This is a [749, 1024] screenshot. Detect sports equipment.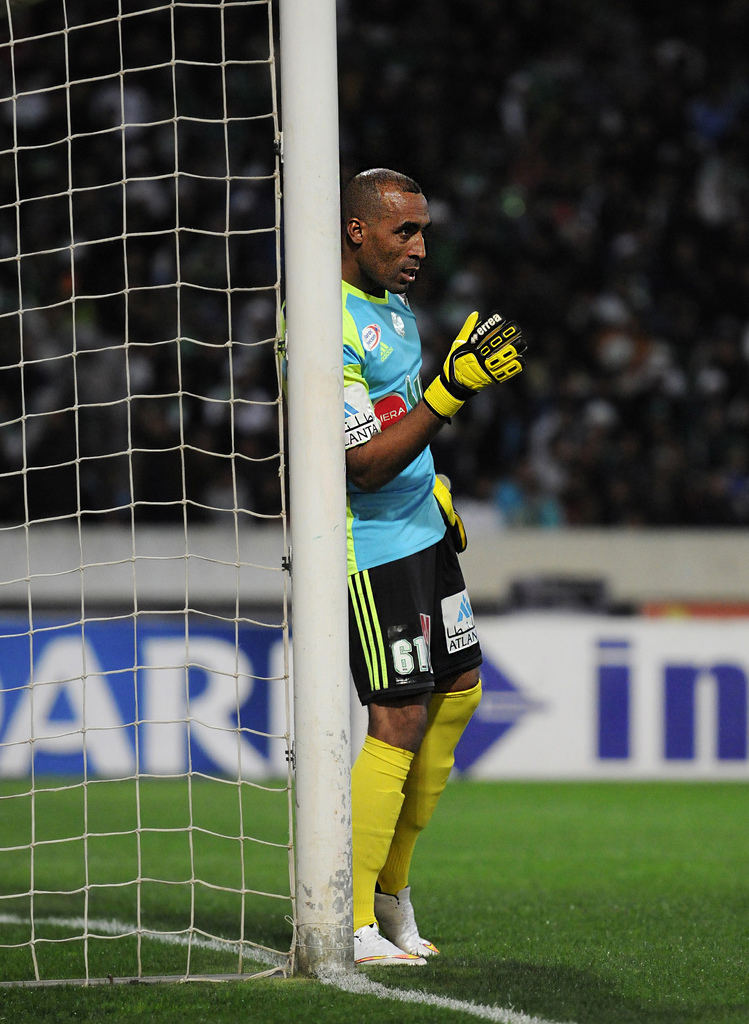
l=420, t=306, r=535, b=423.
